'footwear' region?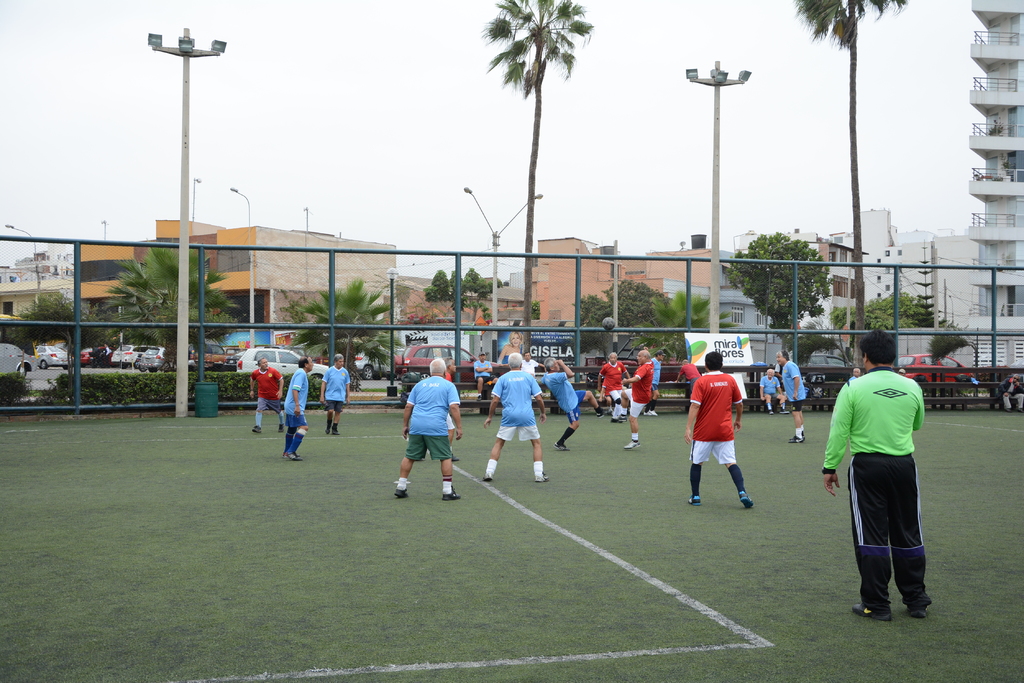
<bbox>251, 424, 263, 438</bbox>
